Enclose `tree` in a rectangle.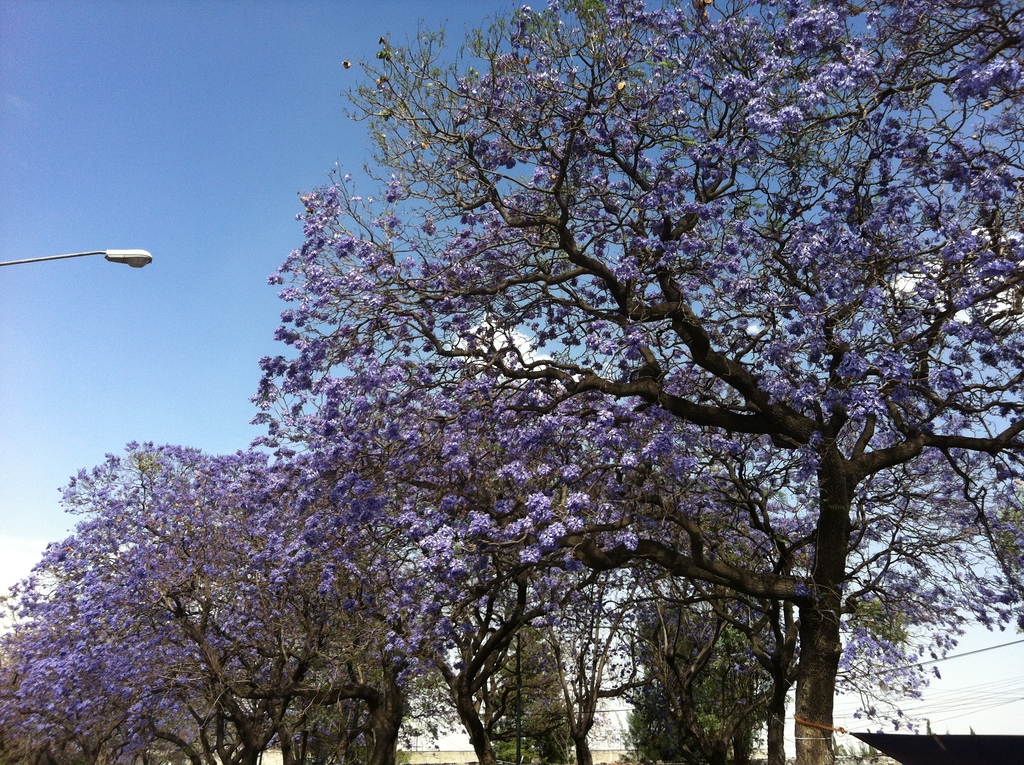
locate(101, 12, 982, 759).
